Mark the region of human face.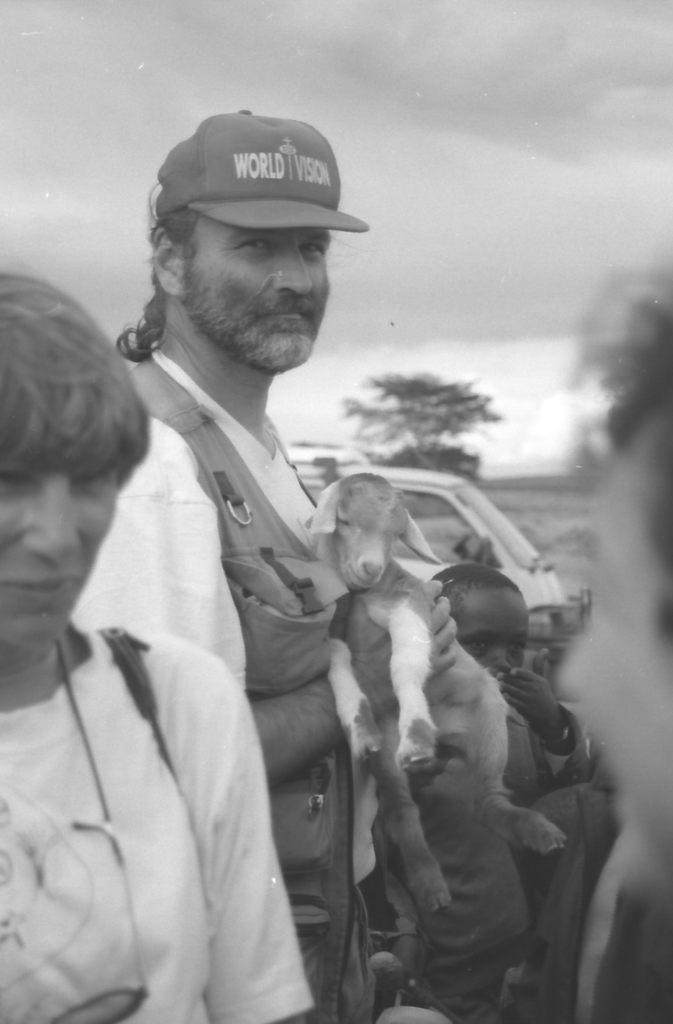
Region: (x1=195, y1=221, x2=330, y2=361).
